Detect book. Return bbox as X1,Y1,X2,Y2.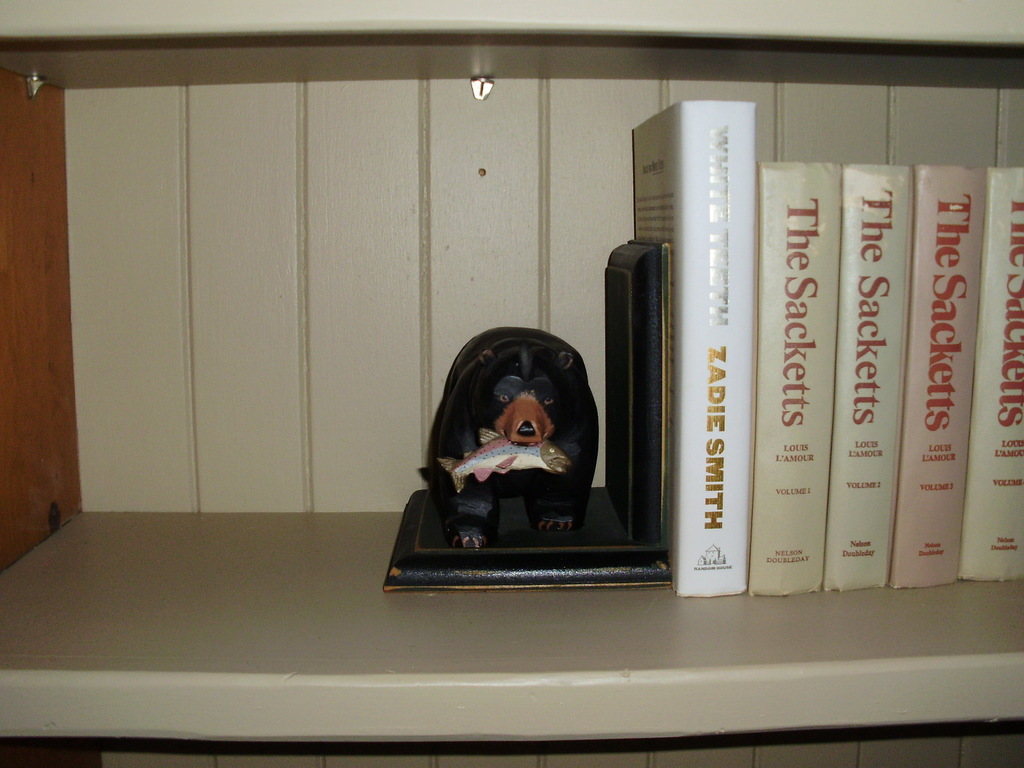
824,160,907,598.
